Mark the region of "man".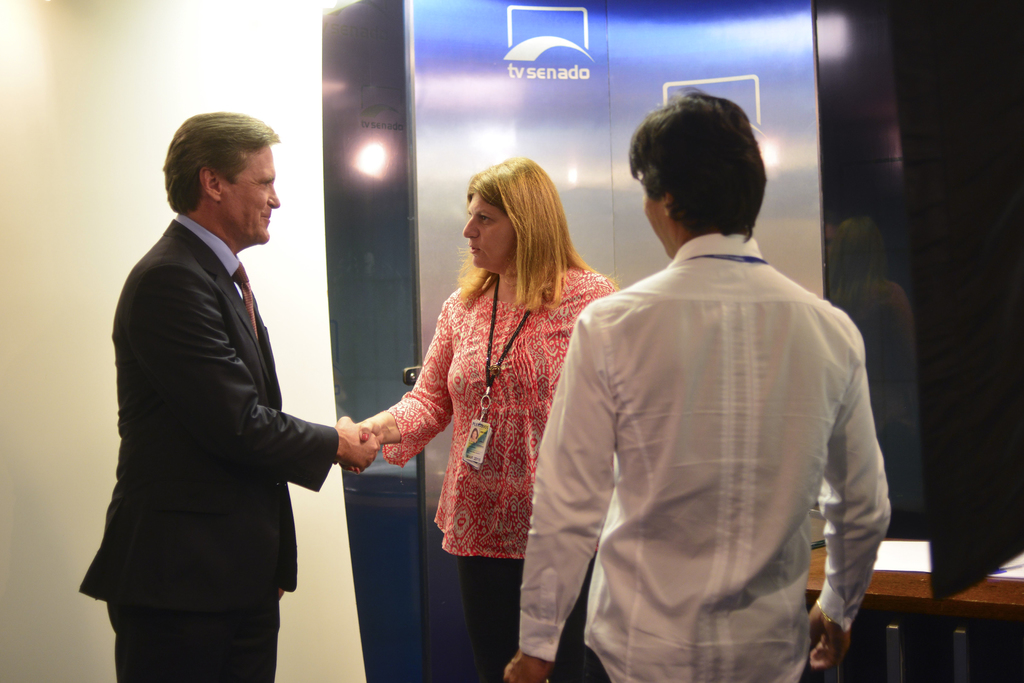
Region: (left=539, top=97, right=897, bottom=682).
